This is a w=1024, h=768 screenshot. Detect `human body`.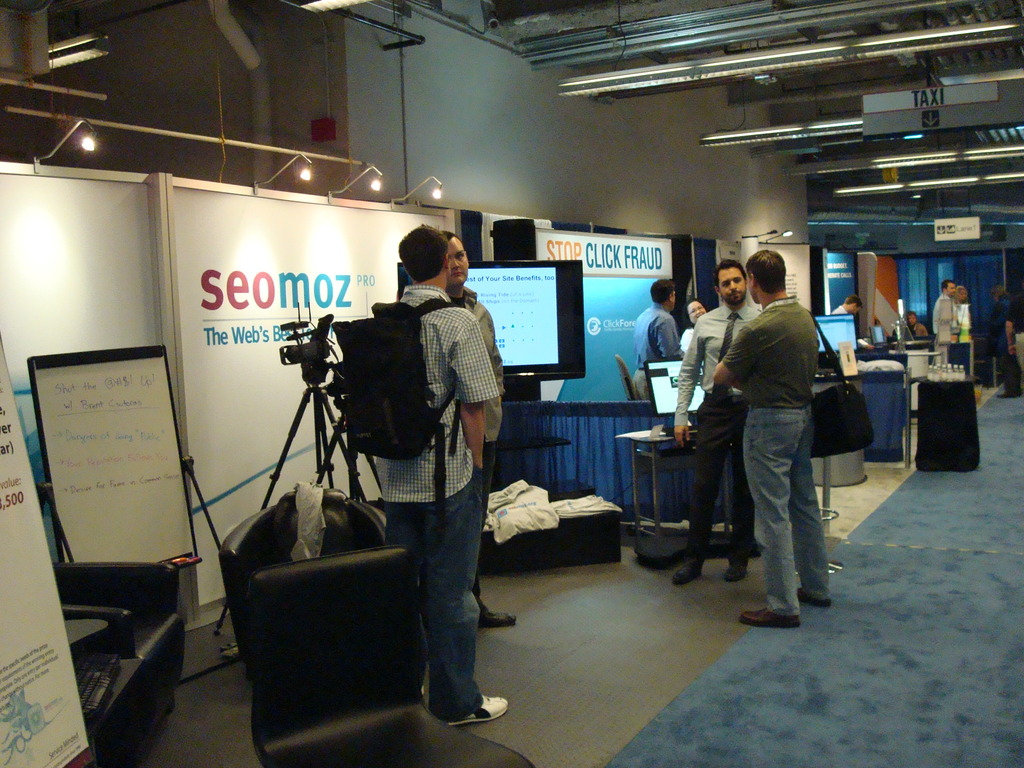
[995, 300, 1023, 403].
